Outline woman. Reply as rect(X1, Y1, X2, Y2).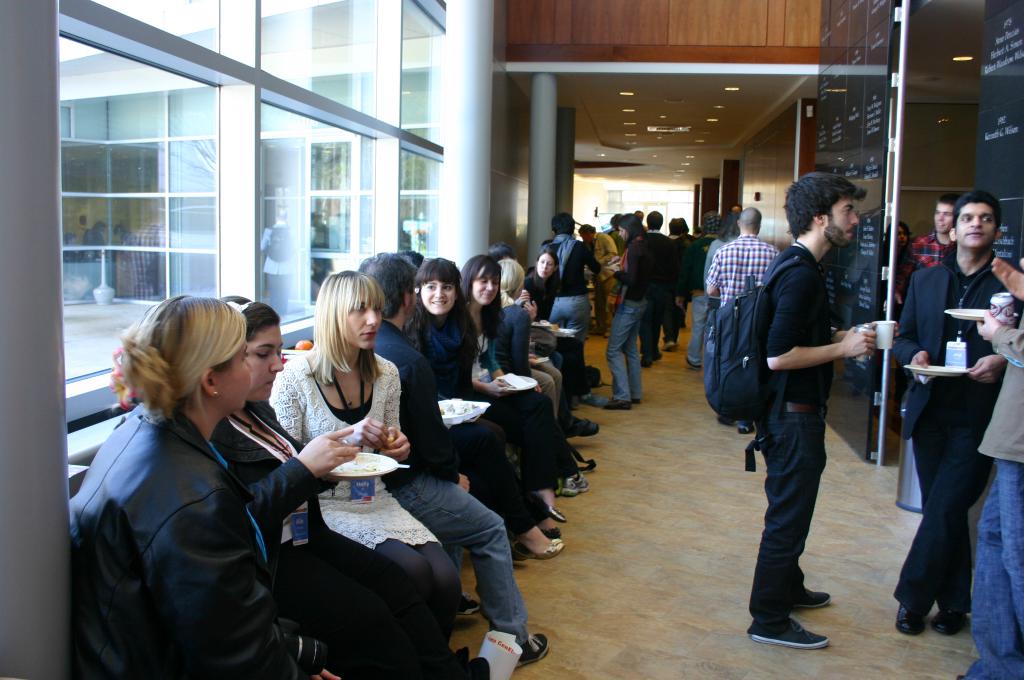
rect(63, 293, 348, 679).
